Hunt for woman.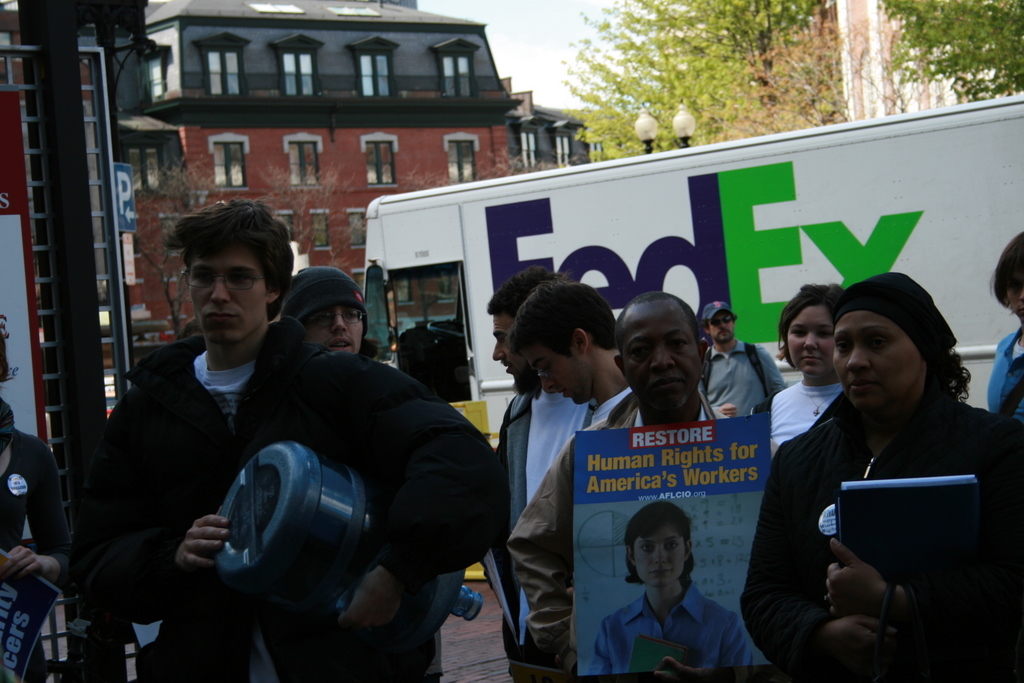
Hunted down at bbox(745, 251, 1003, 672).
